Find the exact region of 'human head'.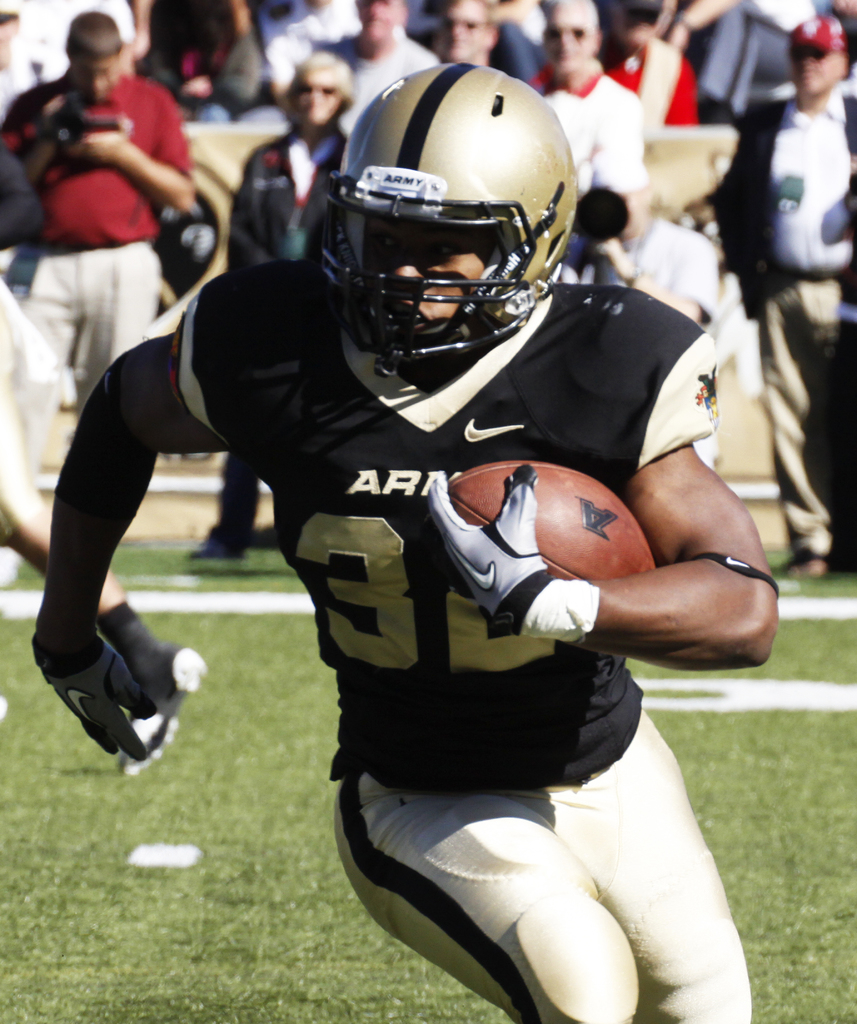
Exact region: 327, 66, 573, 330.
